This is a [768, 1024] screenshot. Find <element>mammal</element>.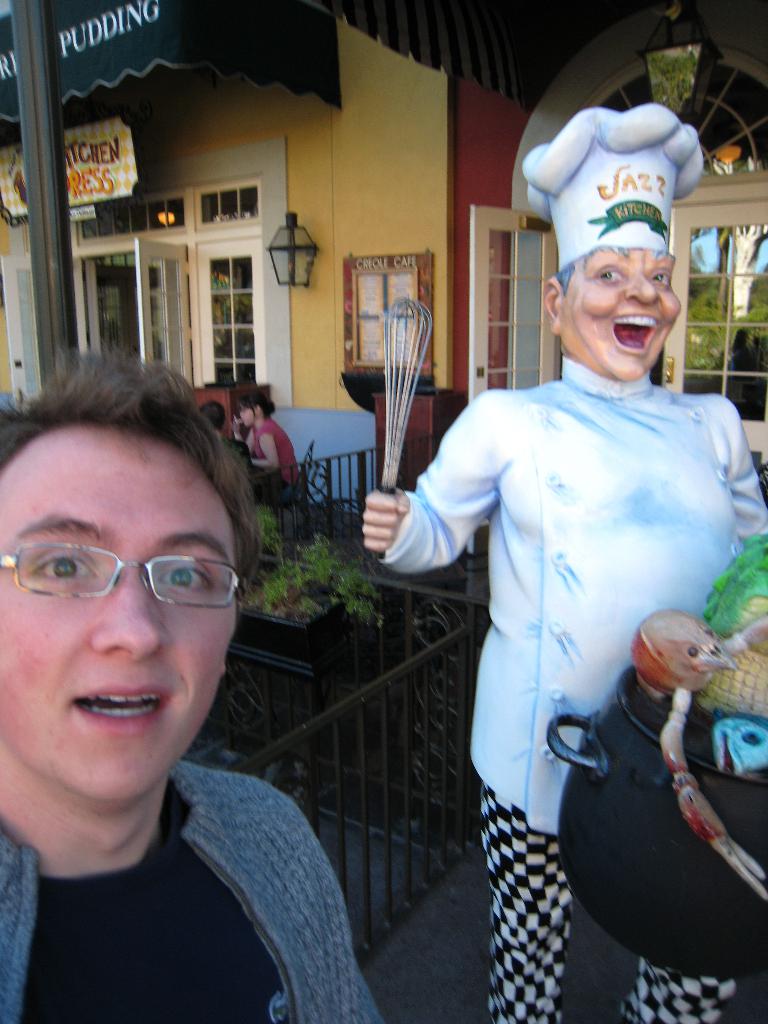
Bounding box: [left=339, top=125, right=717, bottom=941].
